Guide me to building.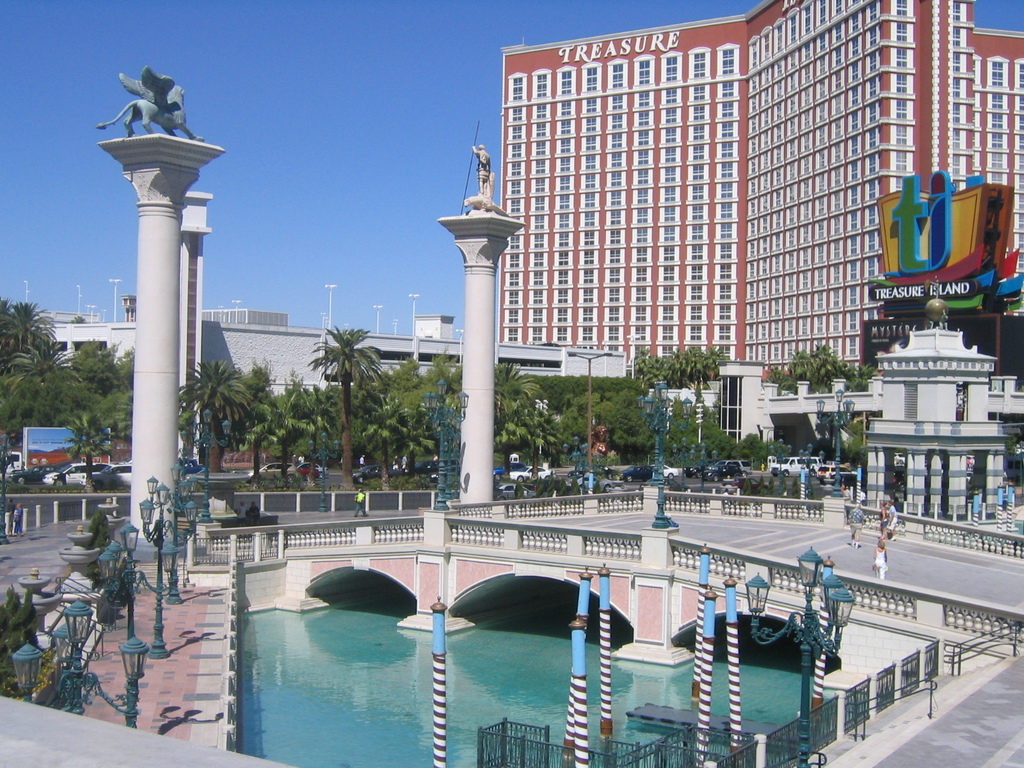
Guidance: 52/321/625/470.
